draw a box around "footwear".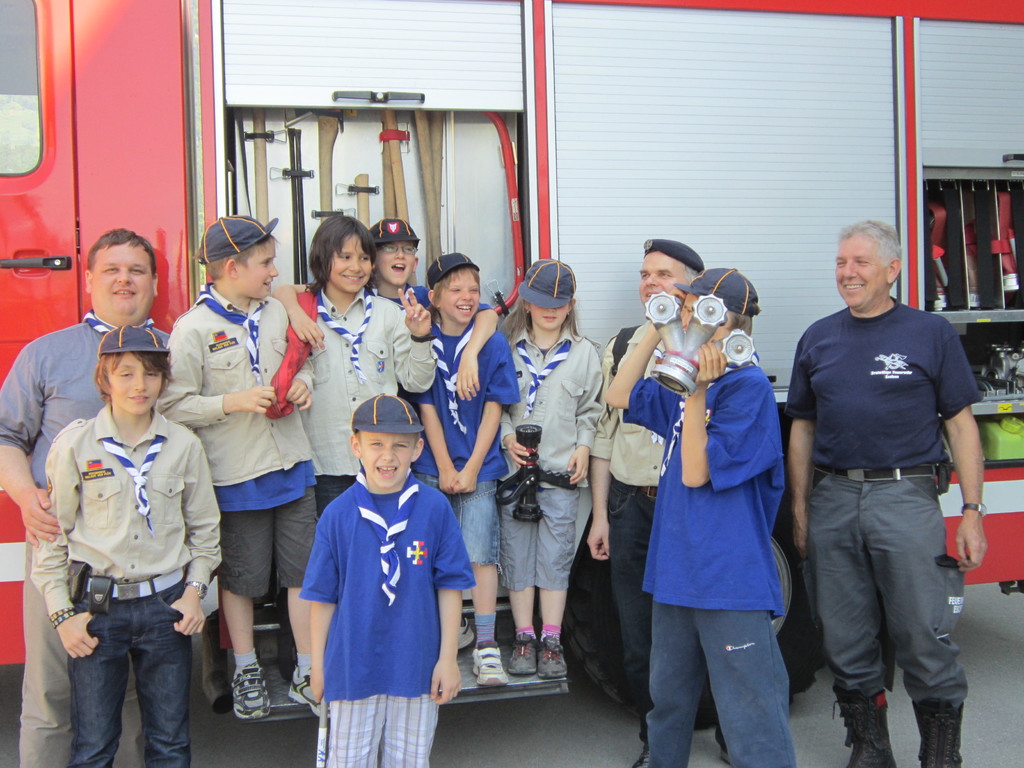
(829,687,895,767).
